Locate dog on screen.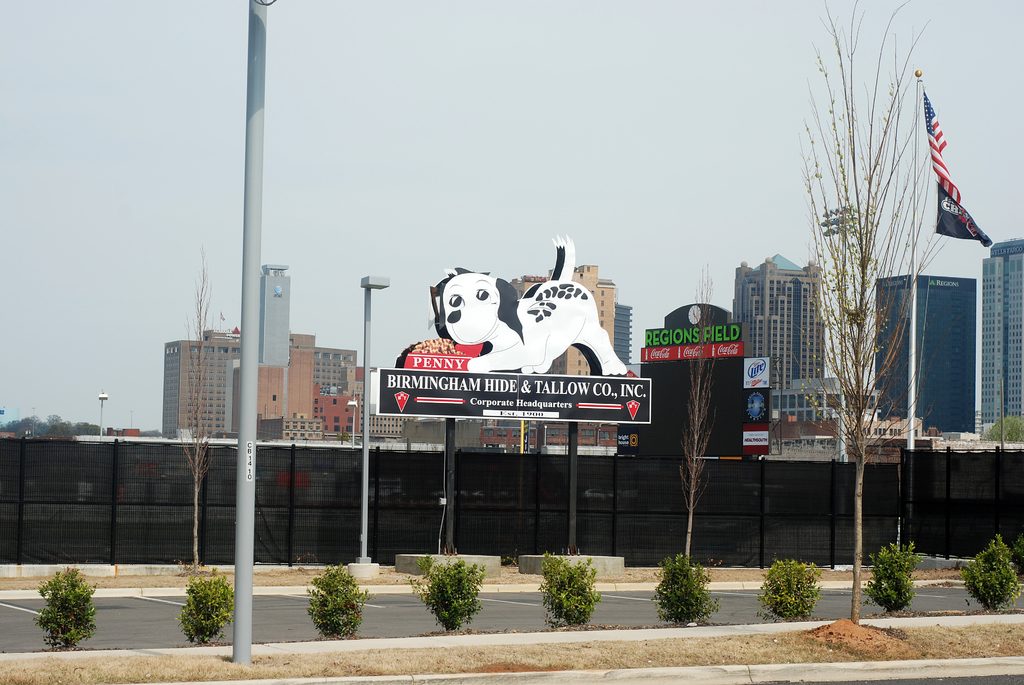
On screen at locate(433, 234, 629, 374).
